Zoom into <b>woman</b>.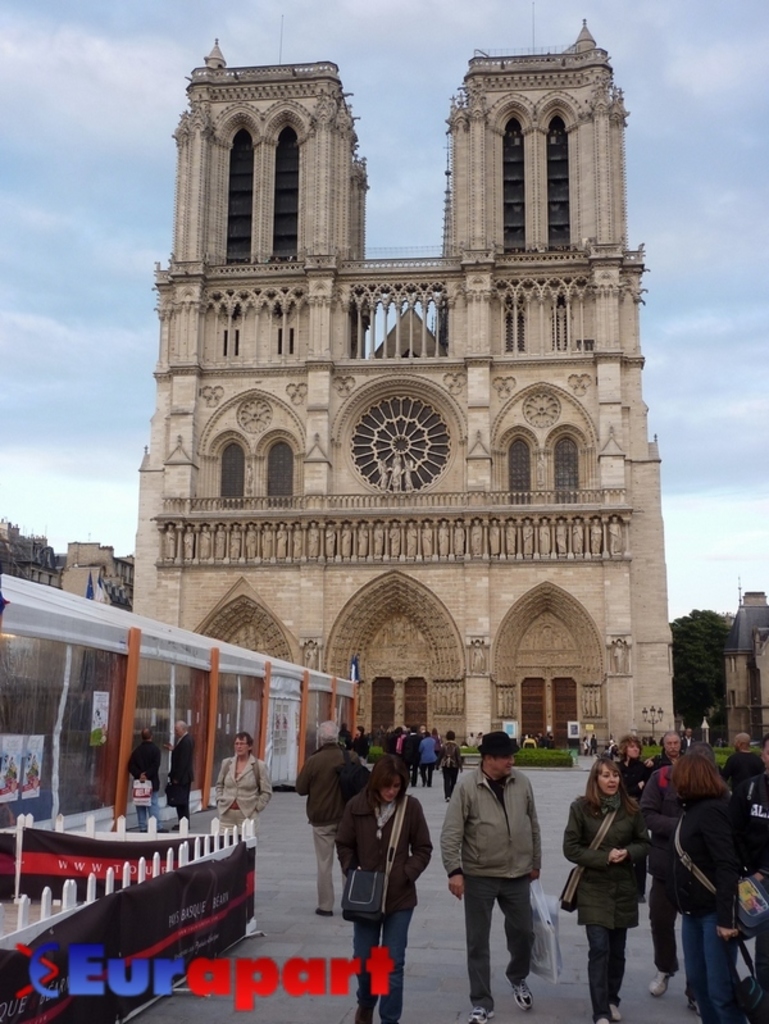
Zoom target: (669, 756, 741, 1019).
